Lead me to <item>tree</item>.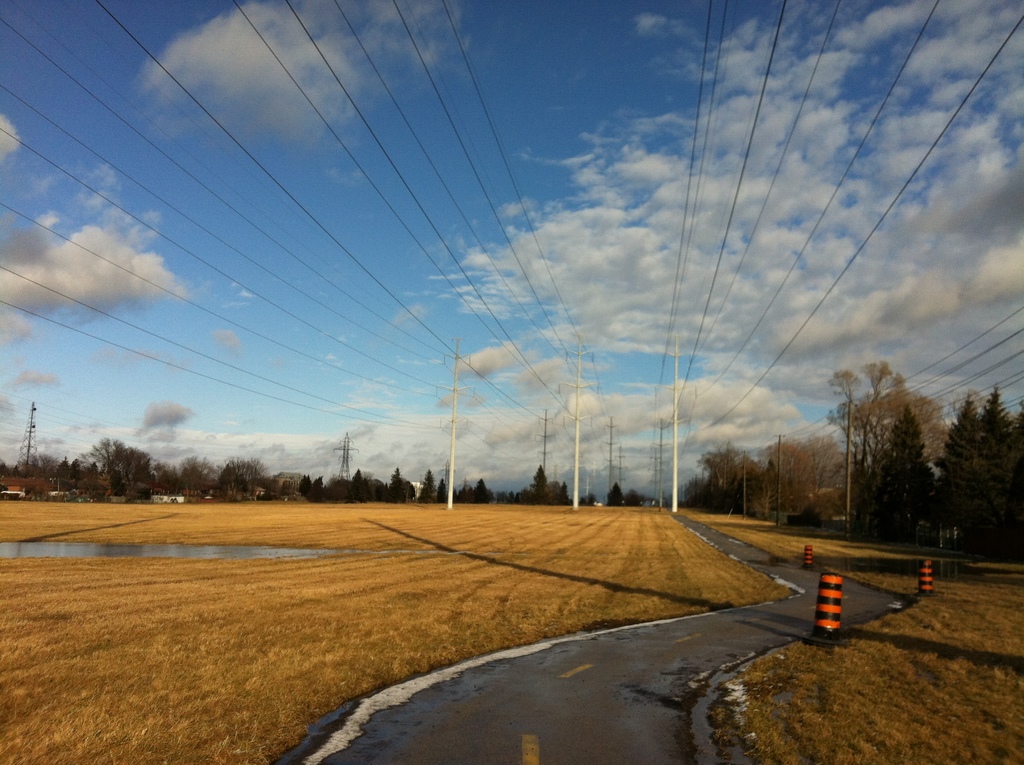
Lead to x1=289 y1=464 x2=313 y2=503.
